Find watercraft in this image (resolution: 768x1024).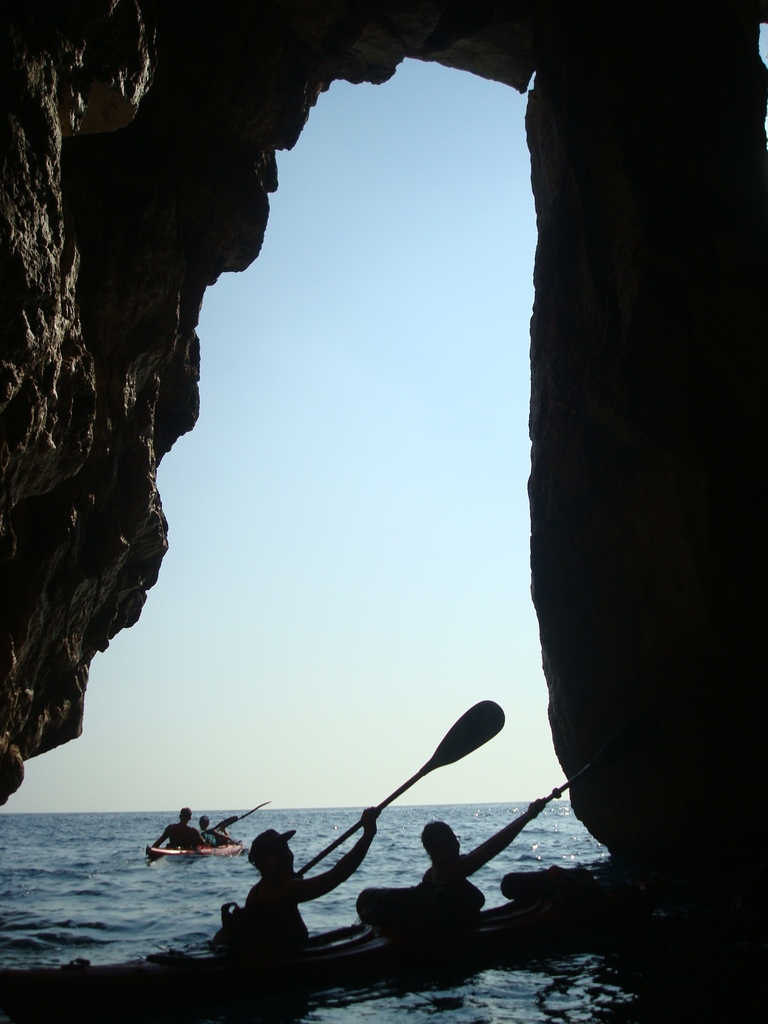
region(147, 839, 244, 863).
